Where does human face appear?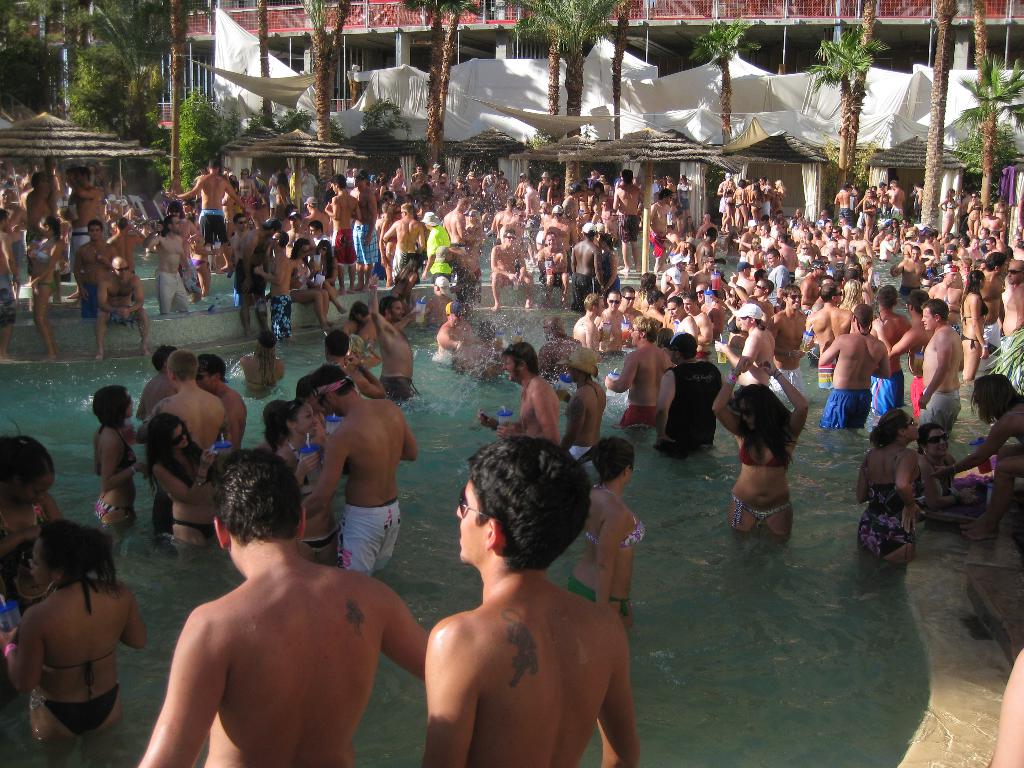
Appears at box=[294, 406, 316, 430].
